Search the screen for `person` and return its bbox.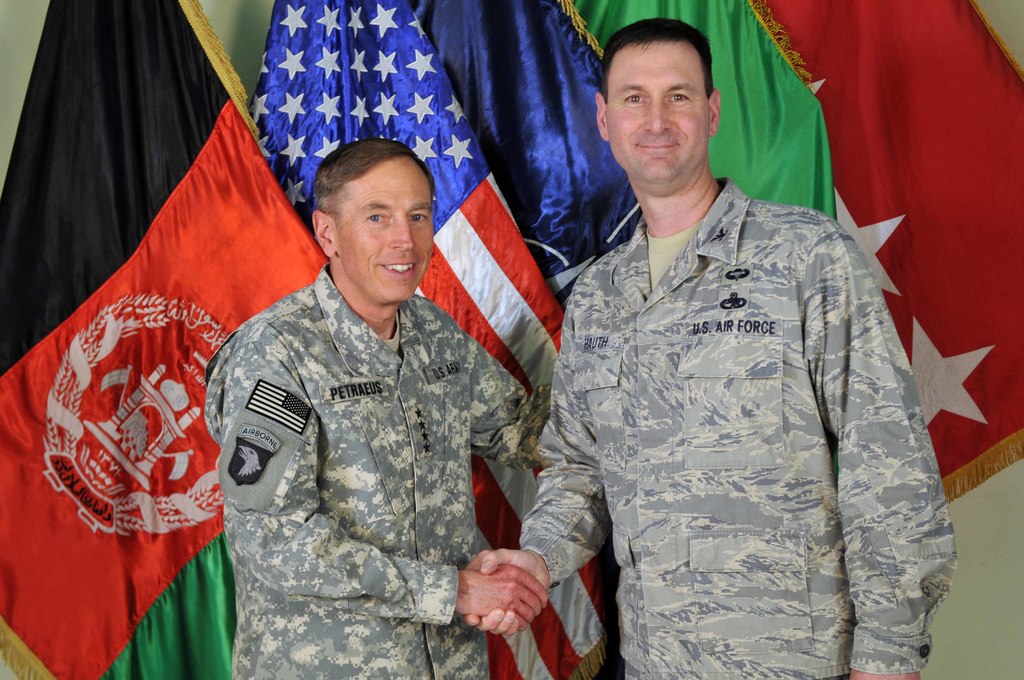
Found: <bbox>206, 140, 555, 679</bbox>.
